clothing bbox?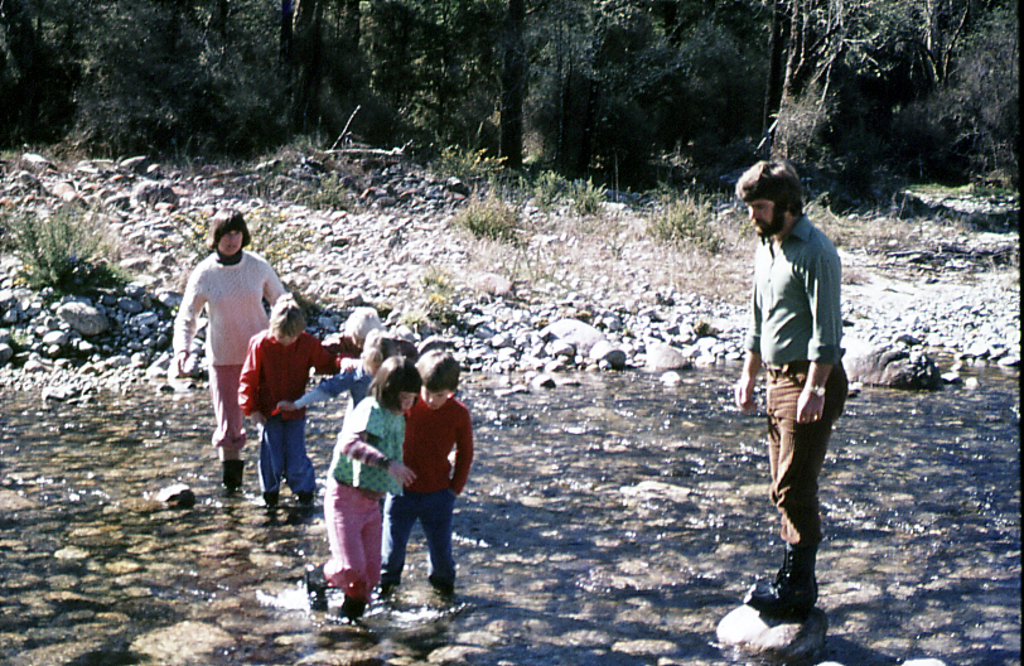
locate(236, 336, 340, 493)
